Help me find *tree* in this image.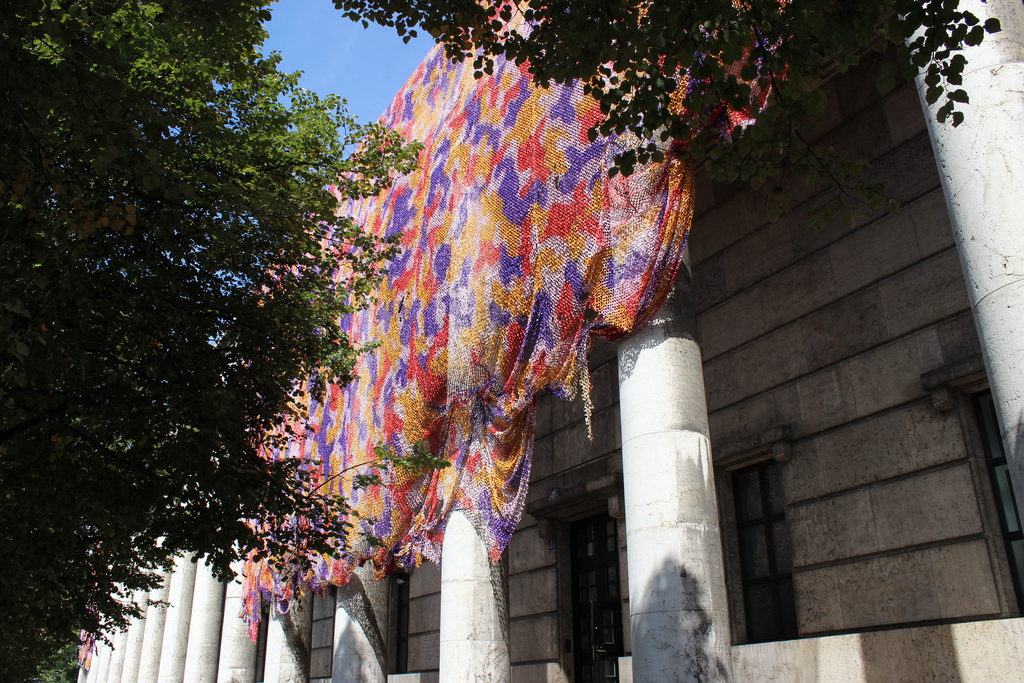
Found it: locate(0, 0, 452, 682).
